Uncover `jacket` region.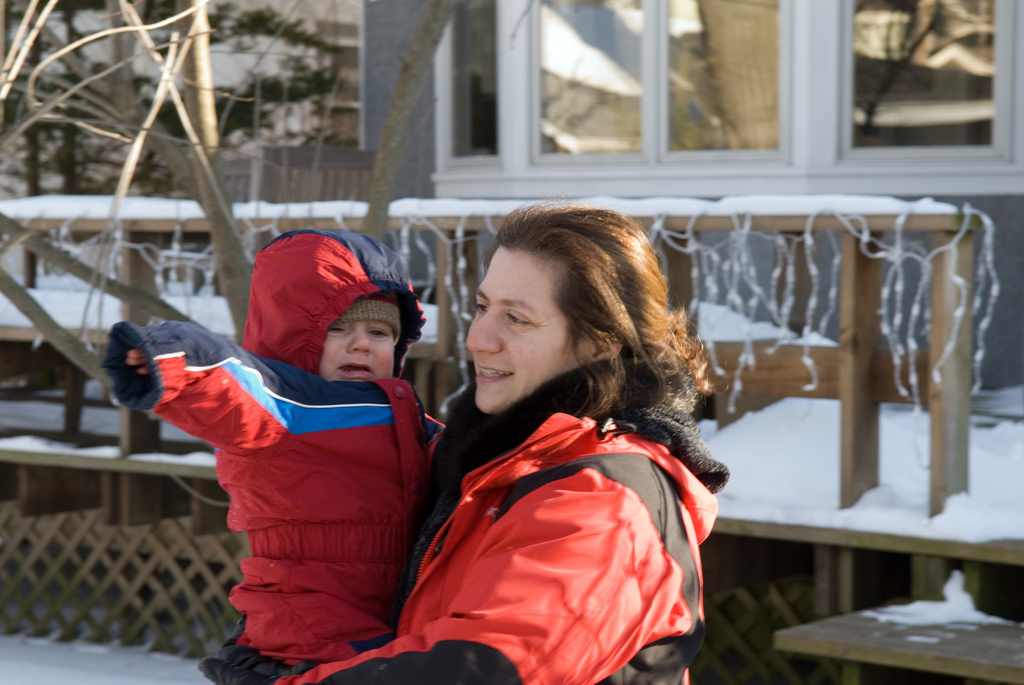
Uncovered: l=383, t=291, r=719, b=684.
